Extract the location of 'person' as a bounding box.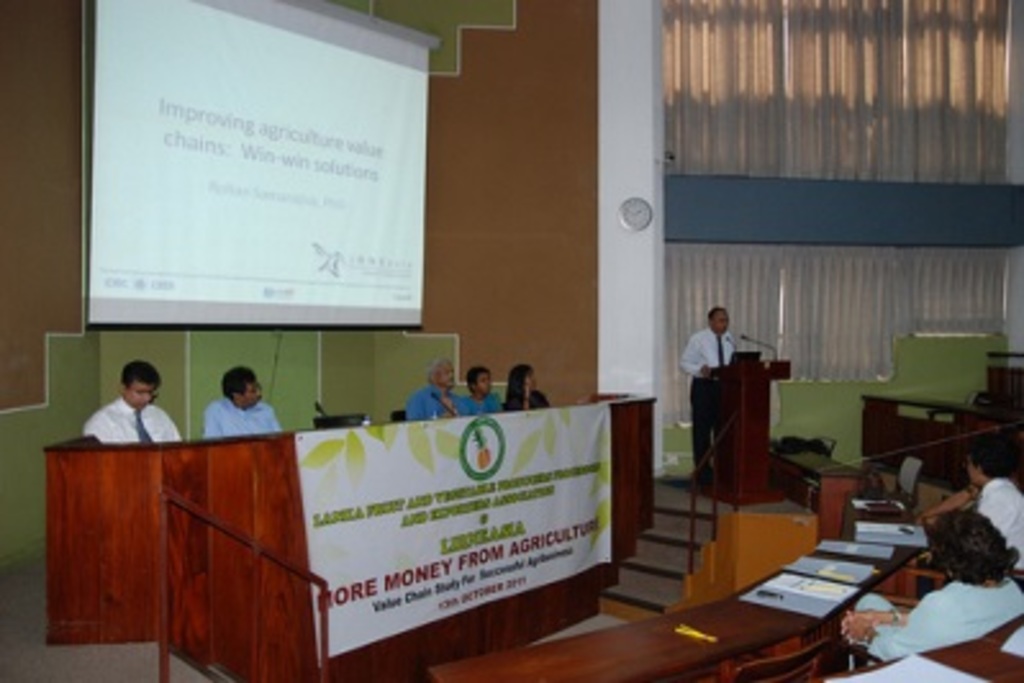
(x1=462, y1=365, x2=503, y2=419).
